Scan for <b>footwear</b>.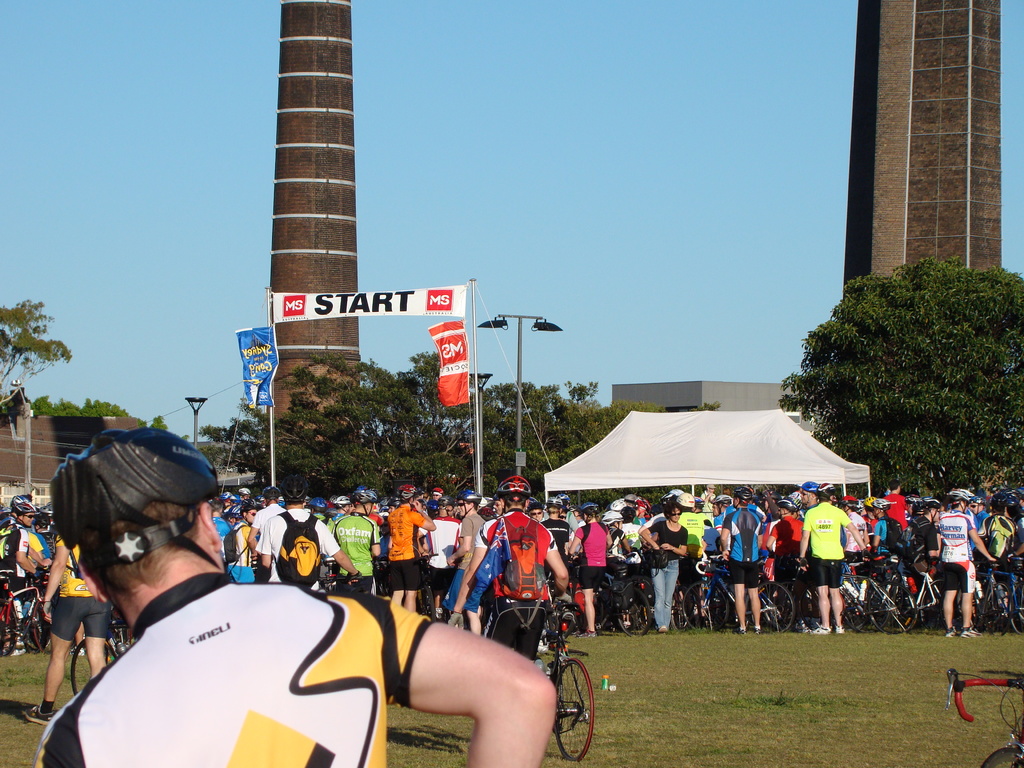
Scan result: <region>949, 627, 957, 636</region>.
